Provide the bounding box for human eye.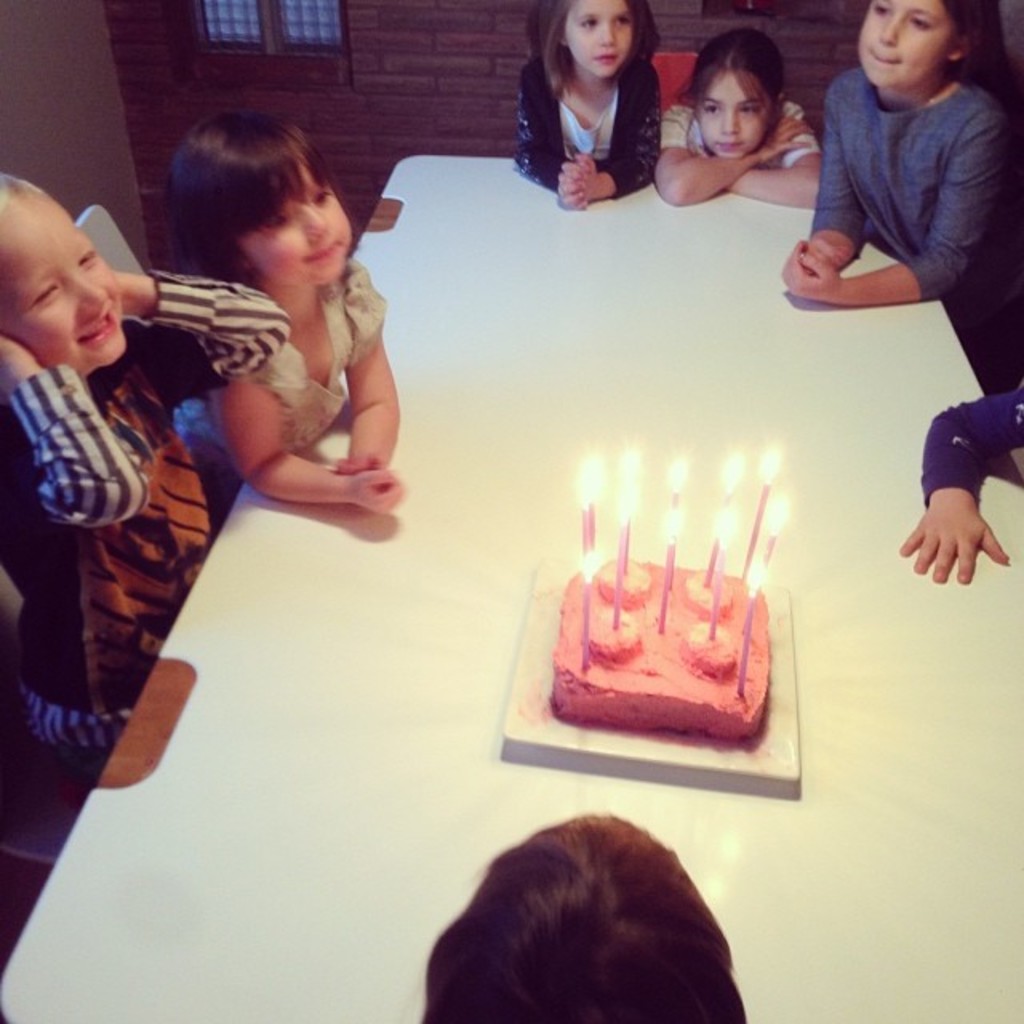
detection(912, 13, 938, 30).
